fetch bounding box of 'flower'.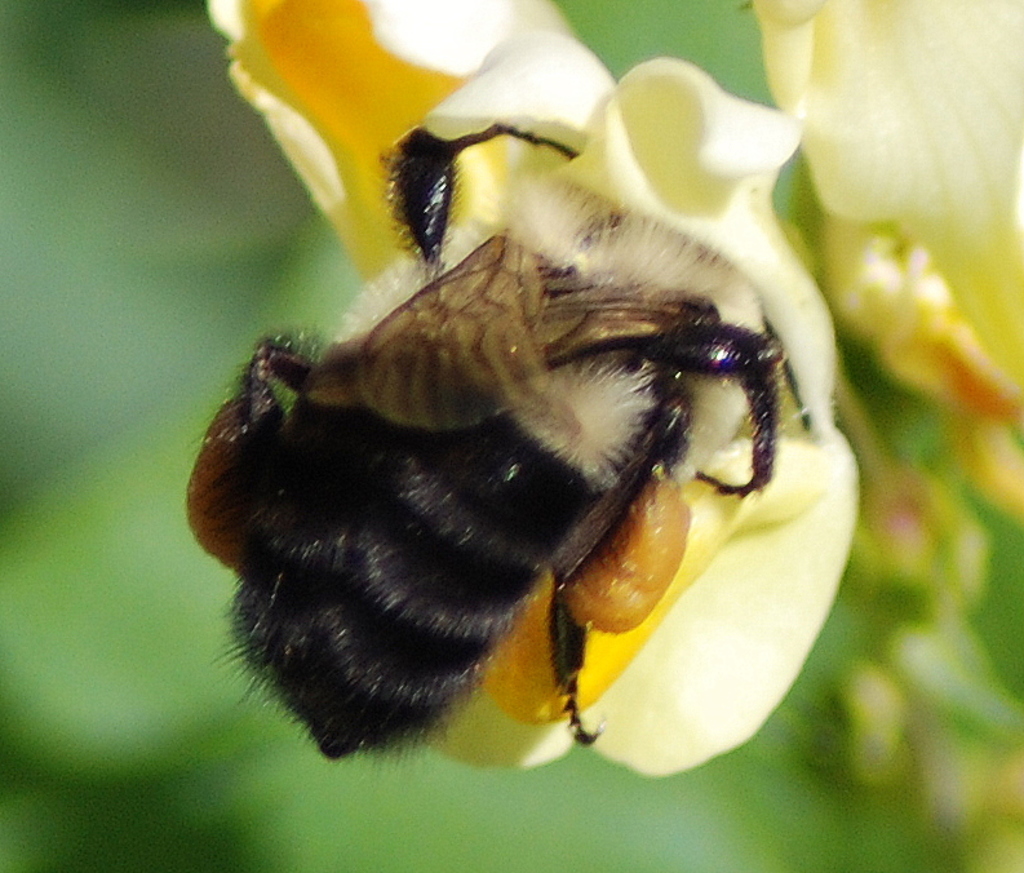
Bbox: [x1=208, y1=0, x2=866, y2=779].
